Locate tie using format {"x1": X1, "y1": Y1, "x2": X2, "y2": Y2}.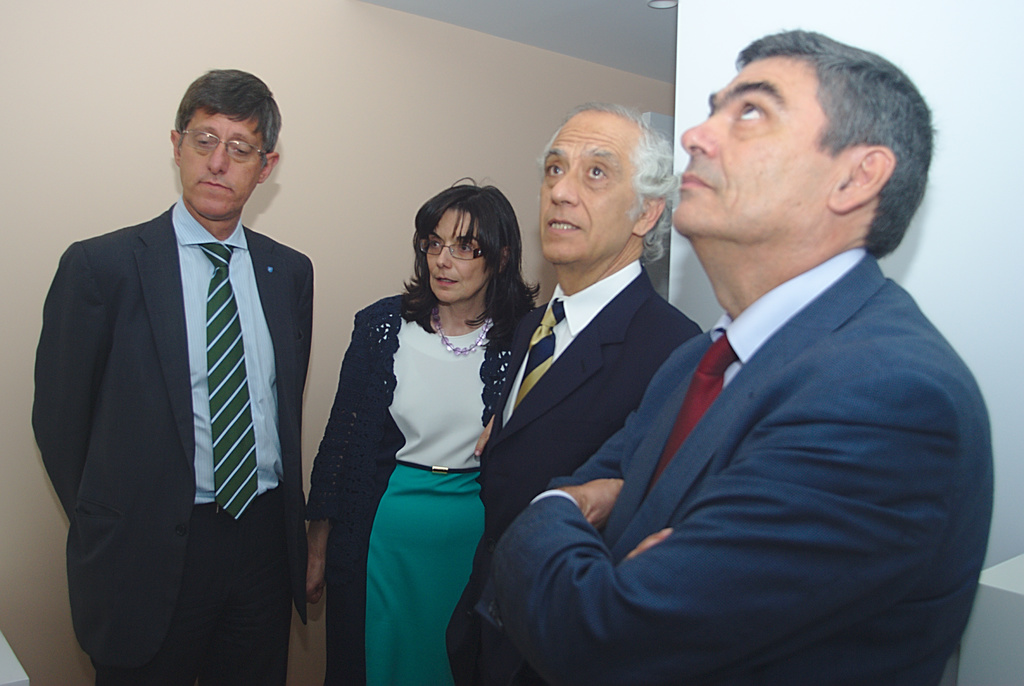
{"x1": 195, "y1": 243, "x2": 260, "y2": 521}.
